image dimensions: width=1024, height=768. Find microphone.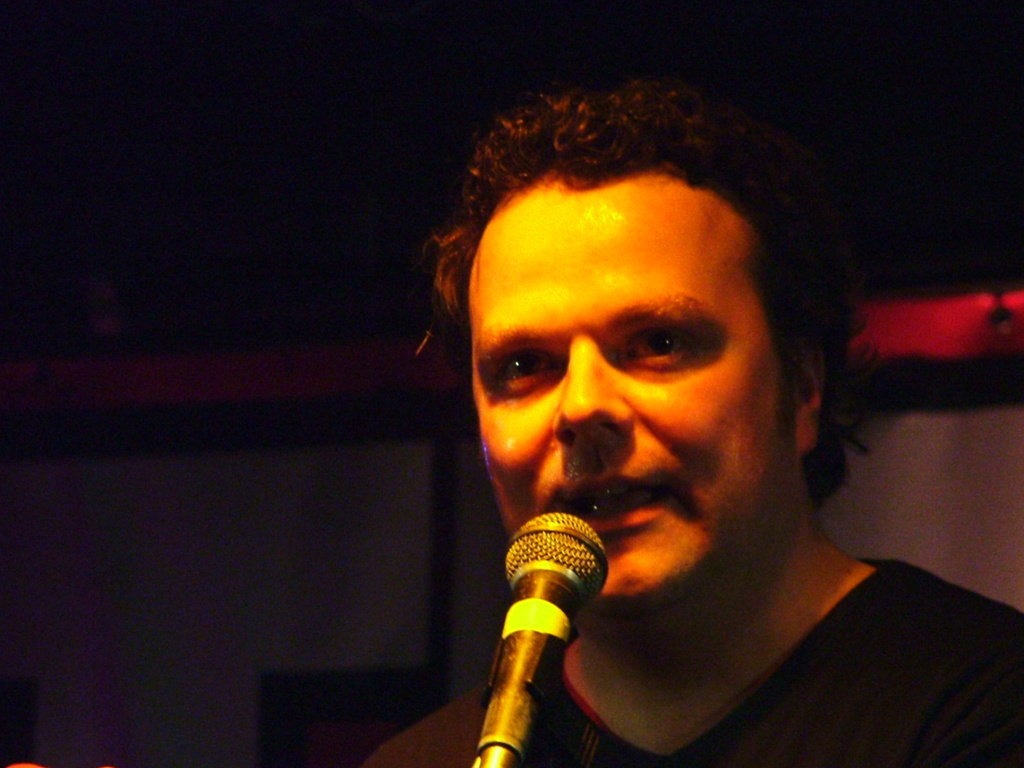
bbox=[469, 510, 608, 767].
